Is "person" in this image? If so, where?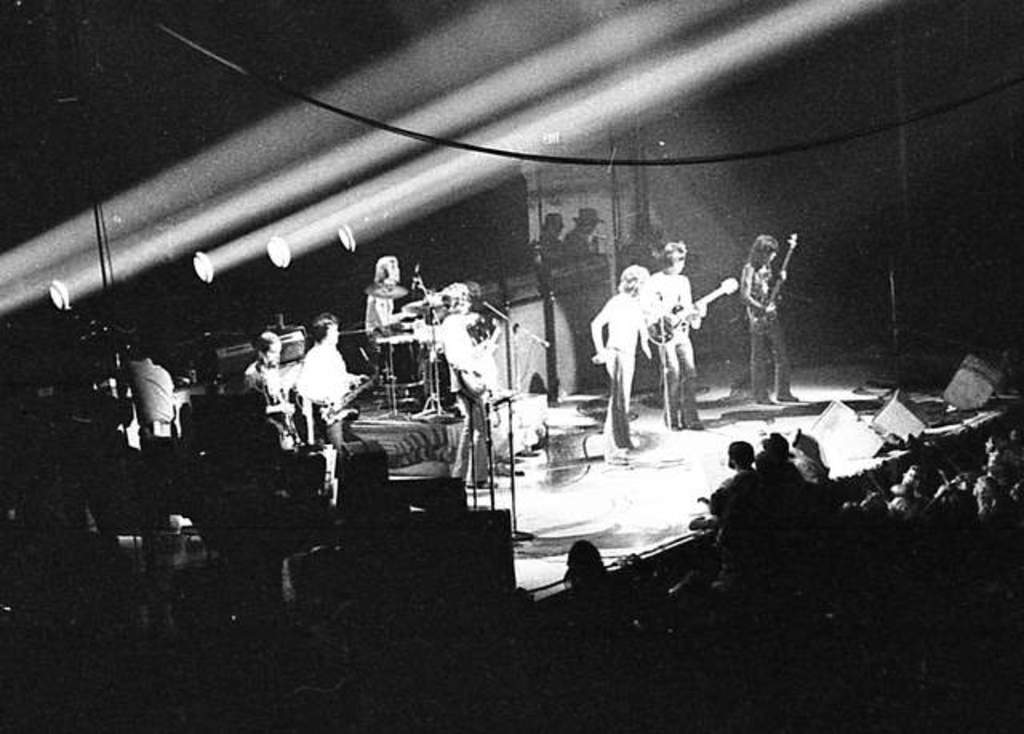
Yes, at locate(358, 253, 422, 381).
